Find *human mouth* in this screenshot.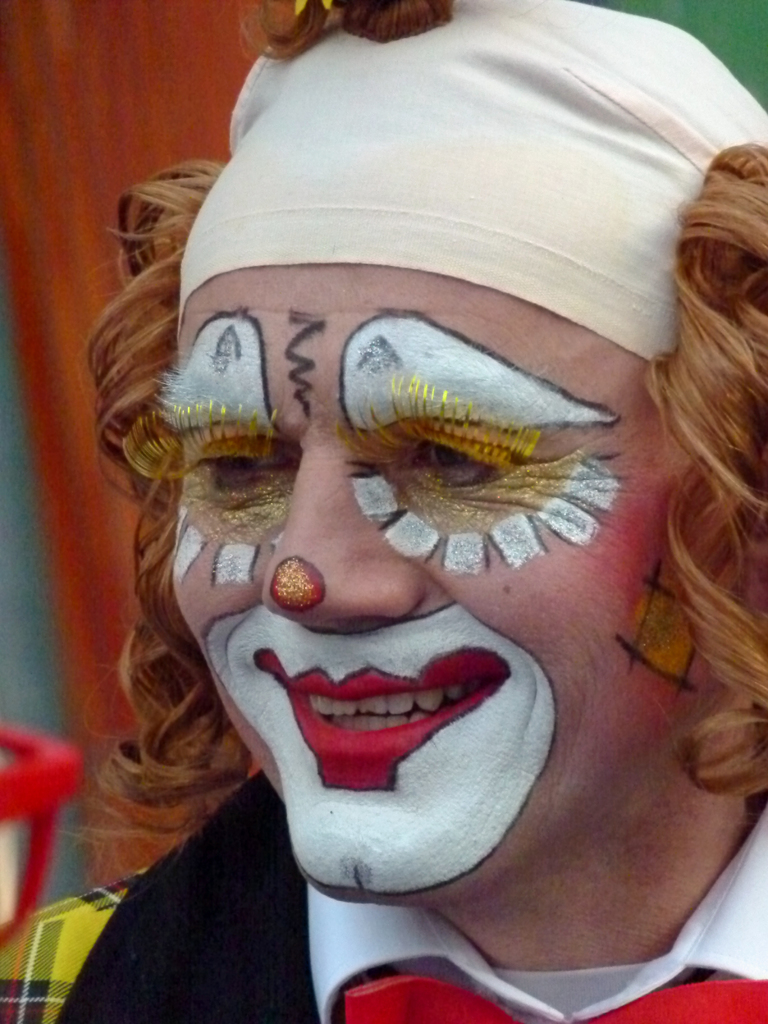
The bounding box for *human mouth* is pyautogui.locateOnScreen(249, 628, 542, 787).
